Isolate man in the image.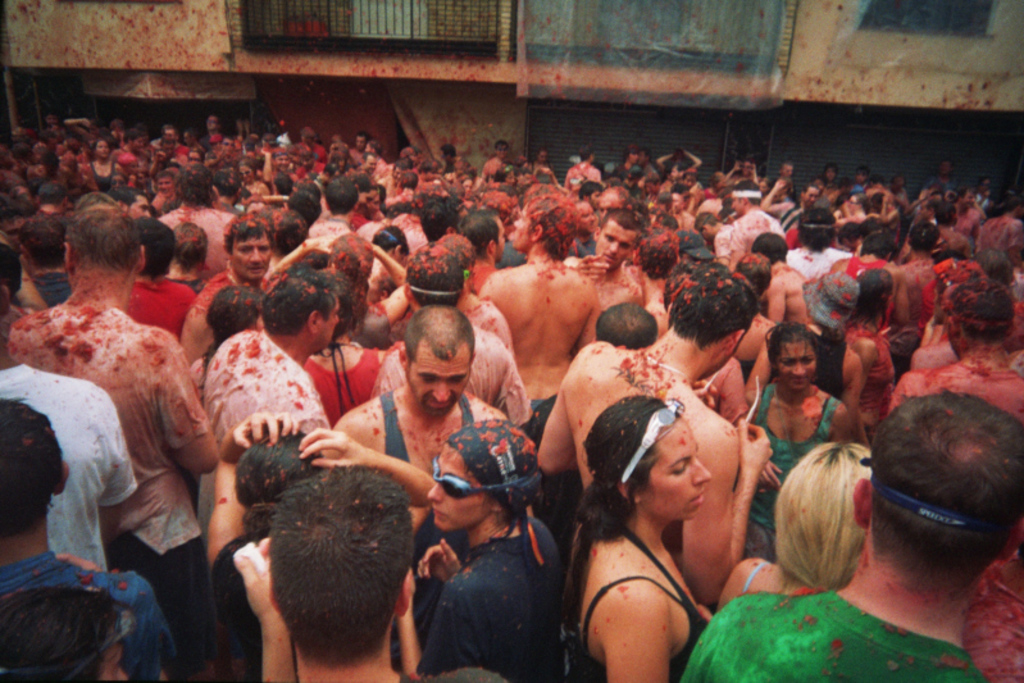
Isolated region: box=[916, 159, 960, 202].
